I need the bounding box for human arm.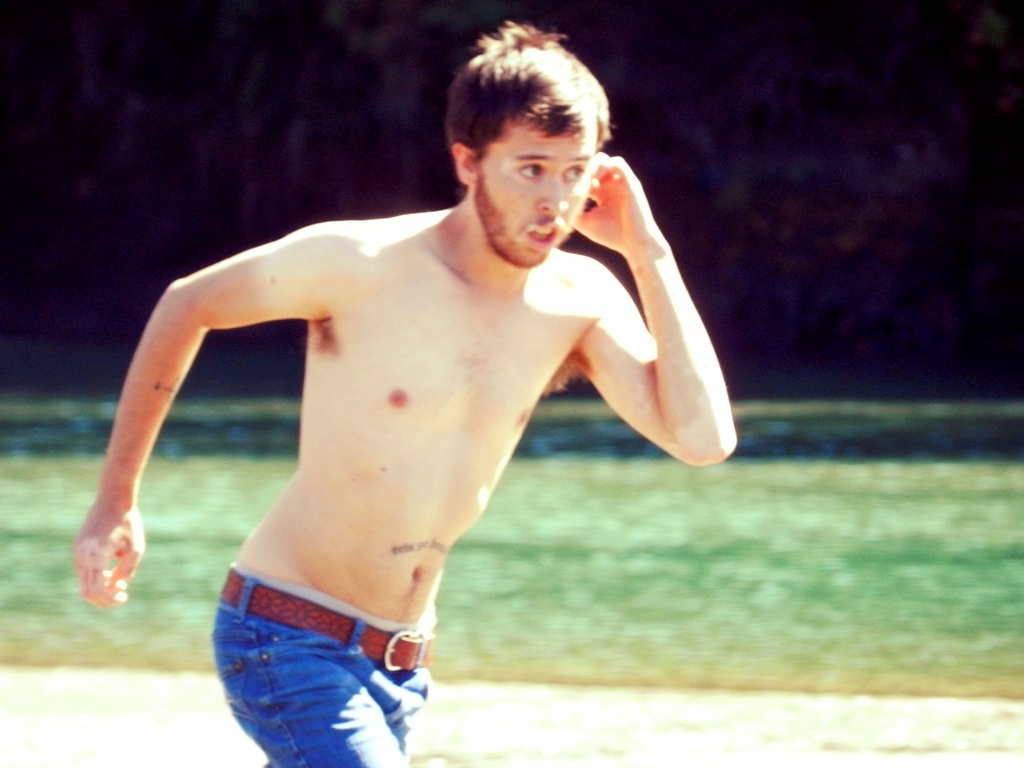
Here it is: locate(561, 170, 714, 492).
